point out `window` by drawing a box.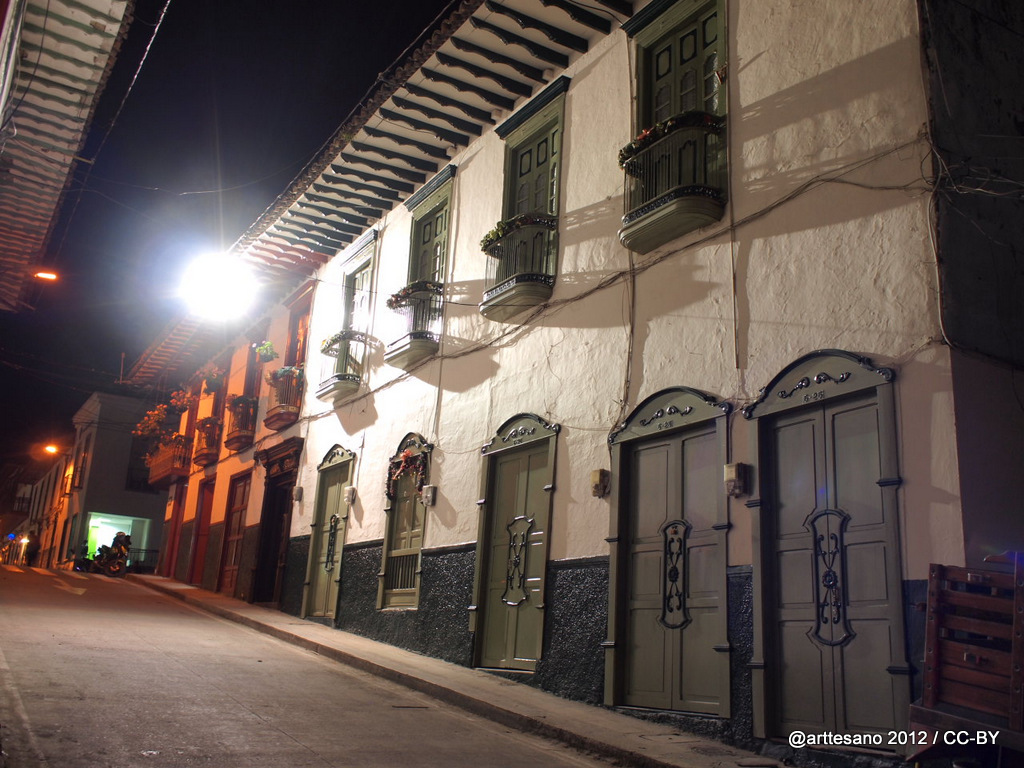
(left=618, top=1, right=733, bottom=244).
